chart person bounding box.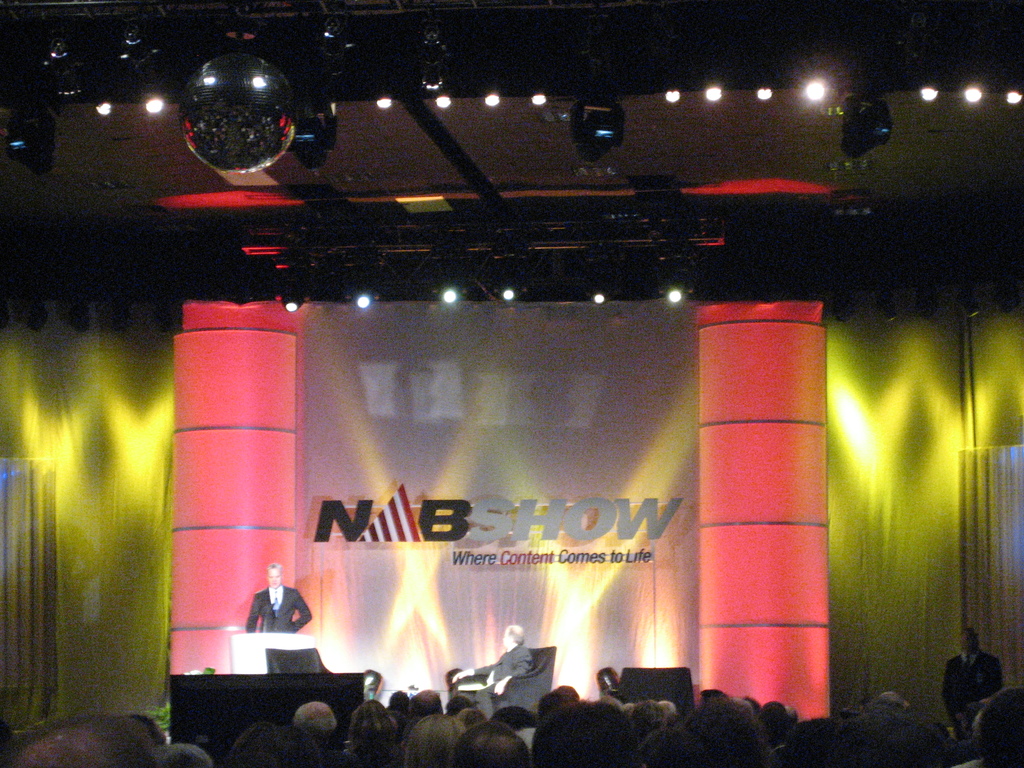
Charted: 243:561:310:632.
